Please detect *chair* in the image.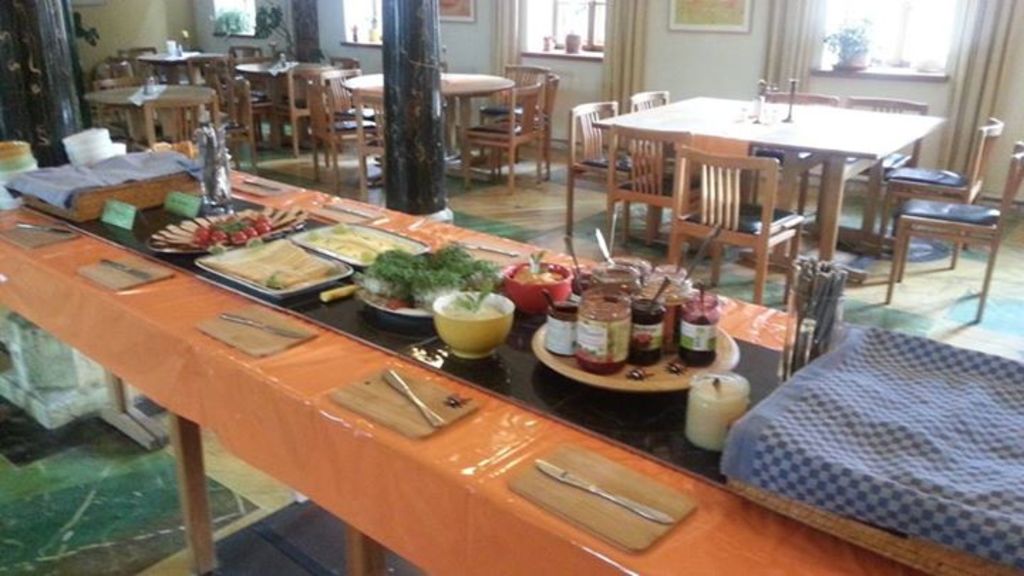
box(481, 65, 562, 159).
